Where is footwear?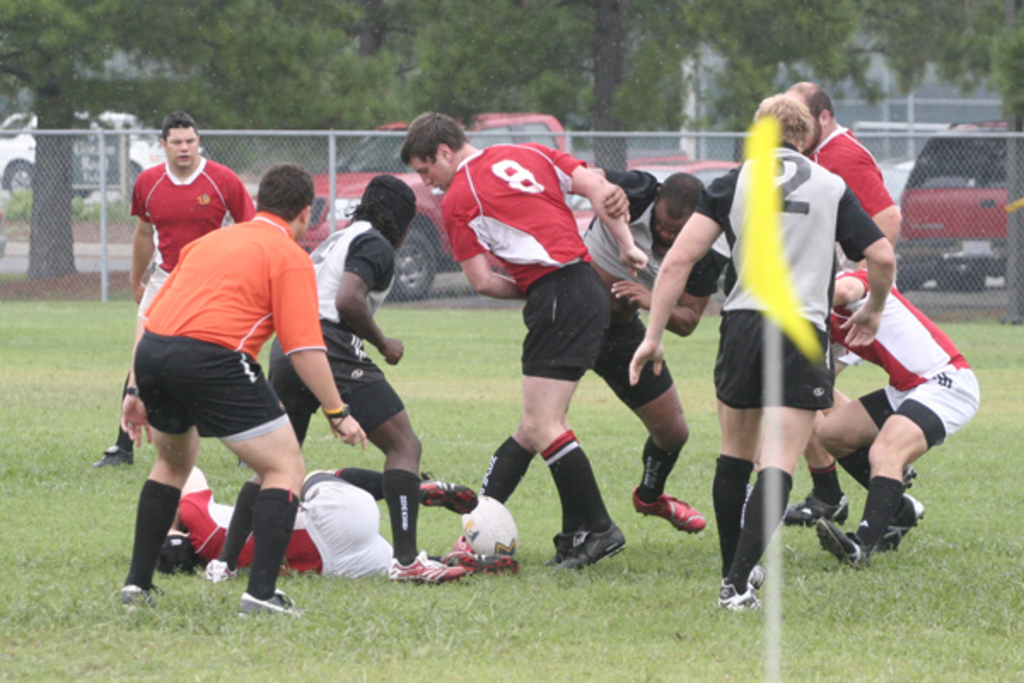
locate(249, 591, 305, 620).
